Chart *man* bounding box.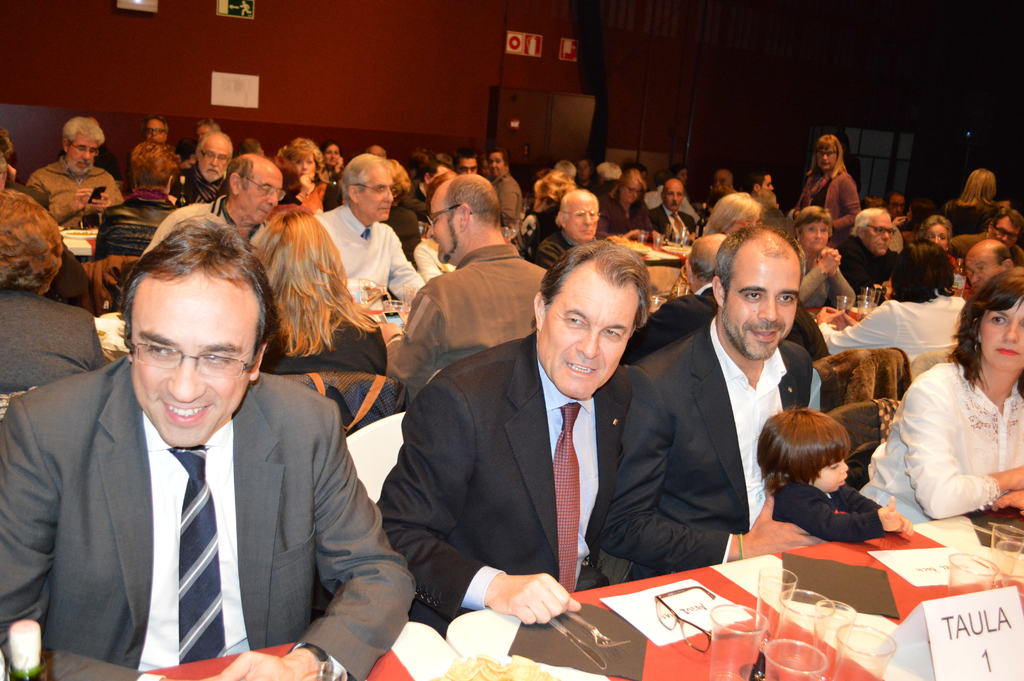
Charted: pyautogui.locateOnScreen(138, 147, 291, 258).
